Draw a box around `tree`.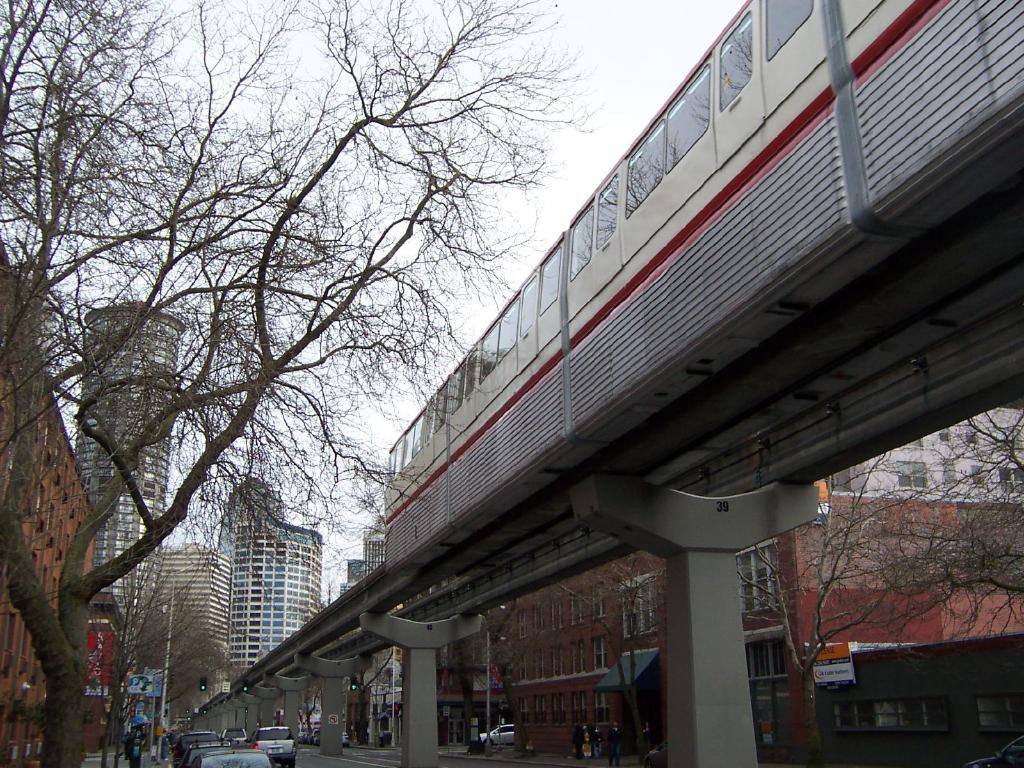
6:0:607:767.
